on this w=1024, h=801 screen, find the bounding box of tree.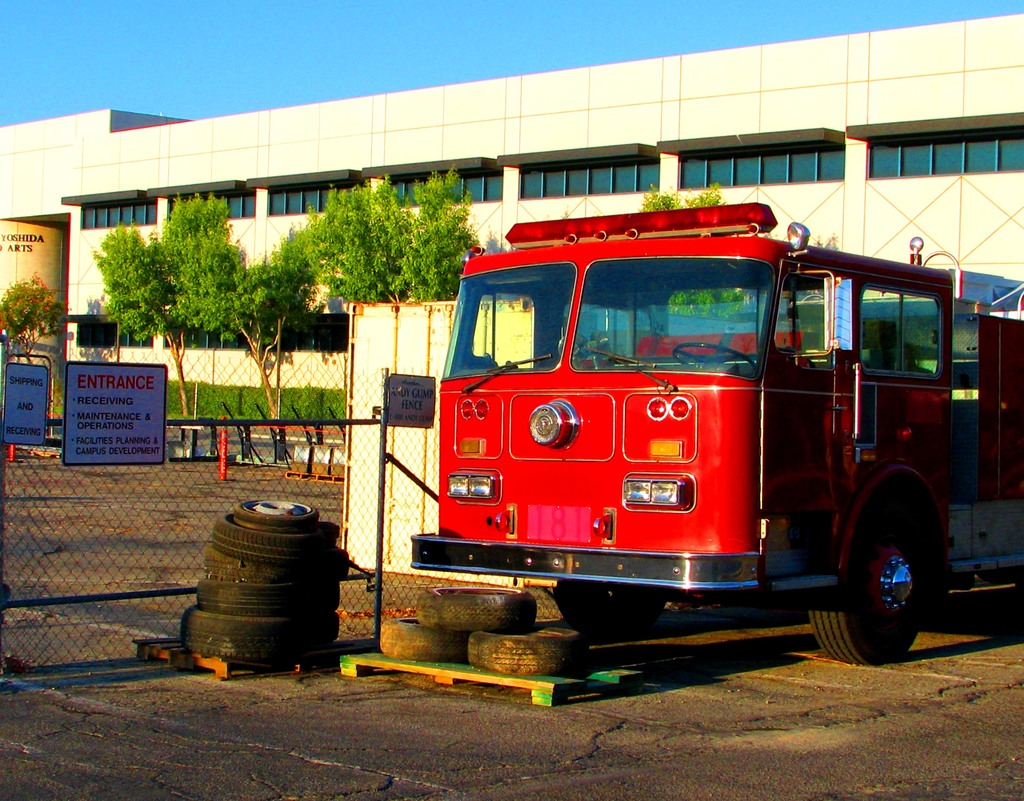
Bounding box: Rect(0, 282, 62, 370).
